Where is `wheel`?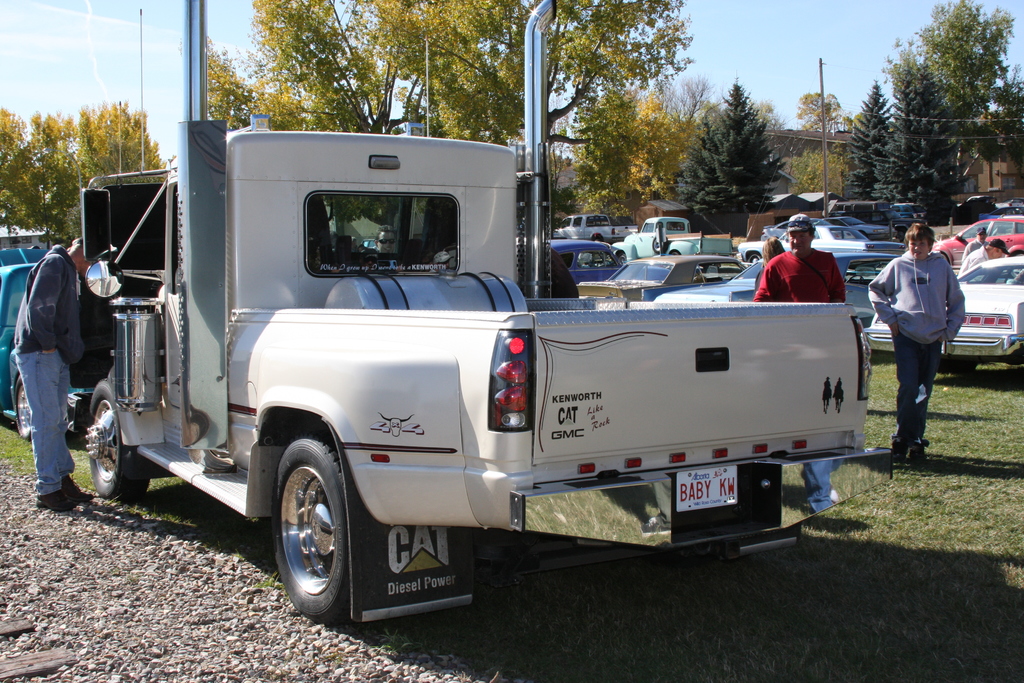
x1=614 y1=254 x2=627 y2=265.
